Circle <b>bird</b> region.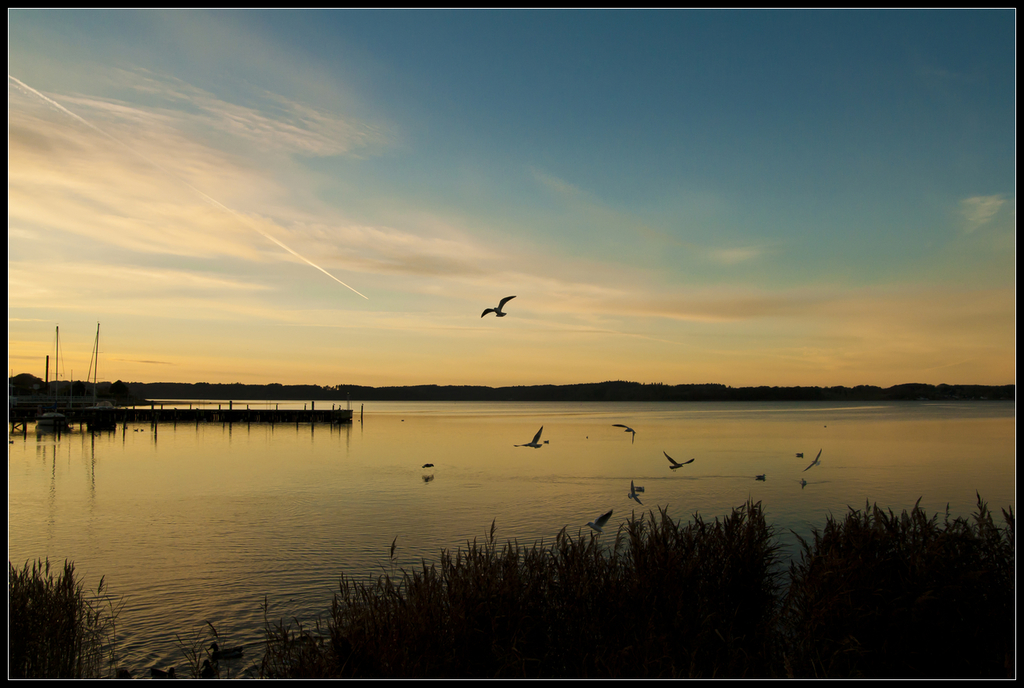
Region: crop(419, 462, 431, 468).
